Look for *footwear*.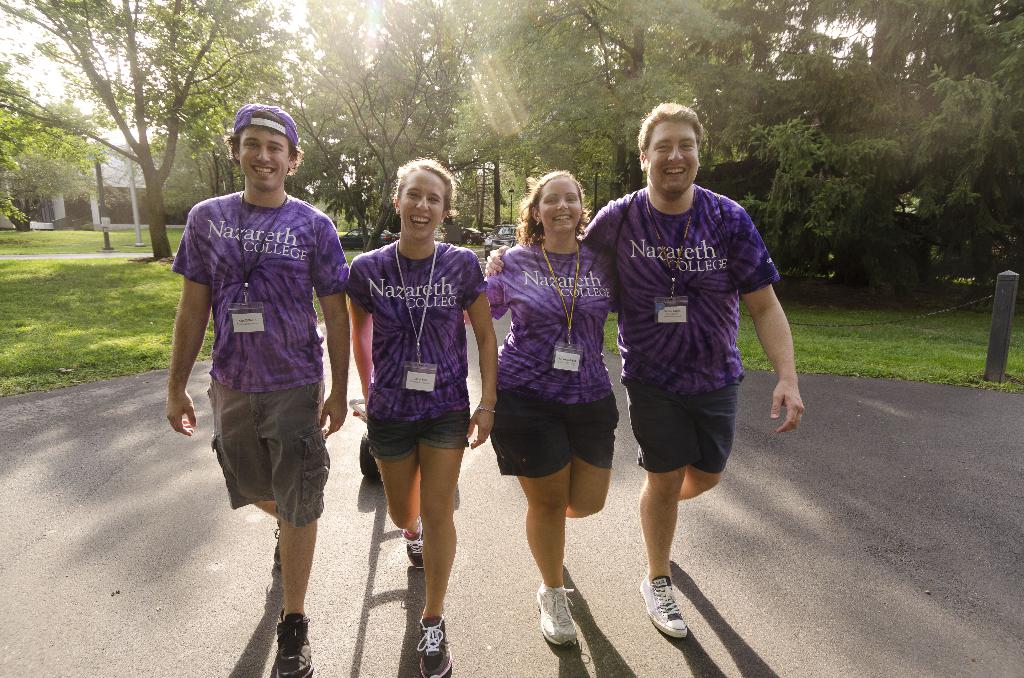
Found: region(274, 611, 316, 677).
